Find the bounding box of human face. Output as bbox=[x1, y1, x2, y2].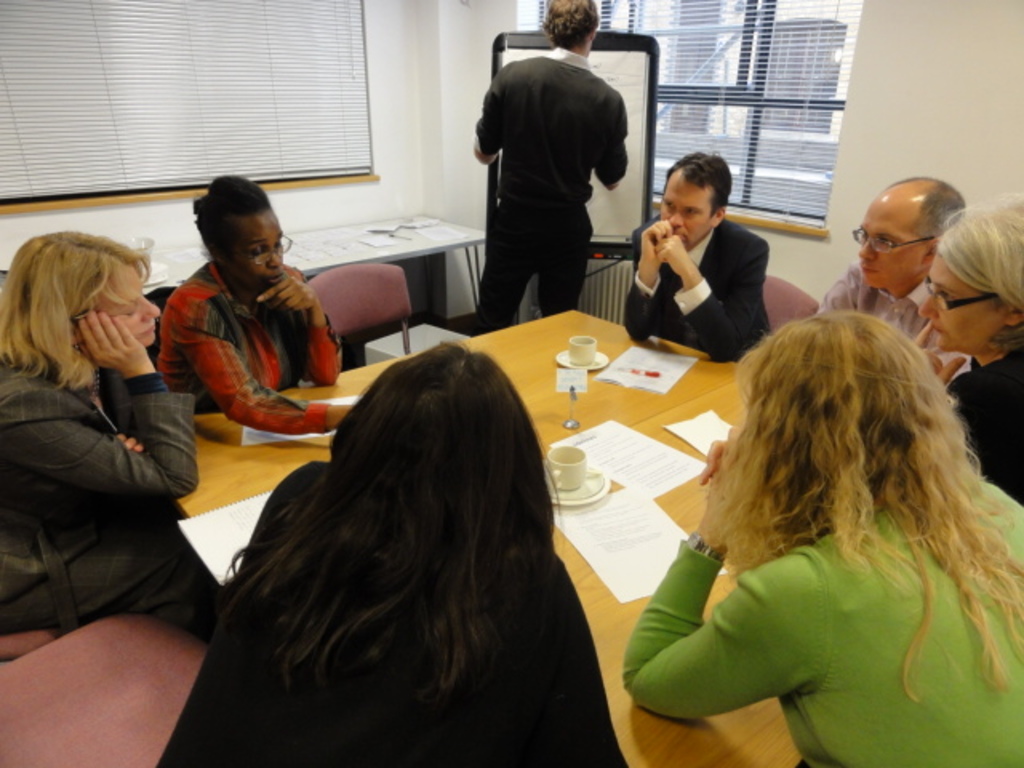
bbox=[859, 194, 922, 285].
